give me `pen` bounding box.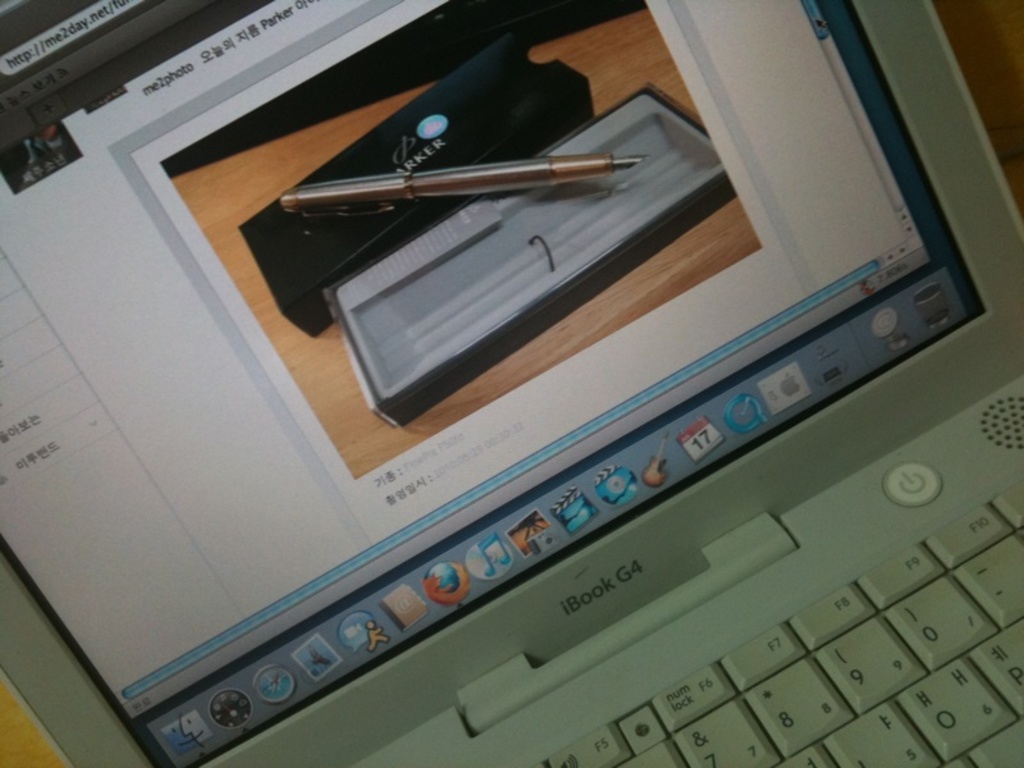
271, 160, 649, 221.
